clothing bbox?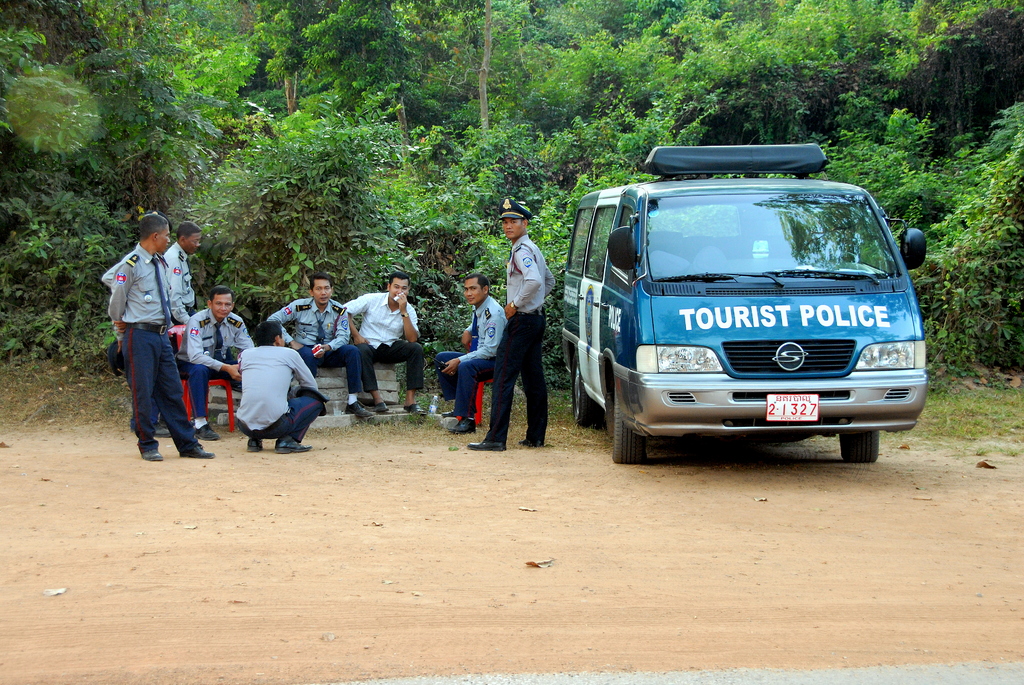
(left=107, top=242, right=199, bottom=448)
